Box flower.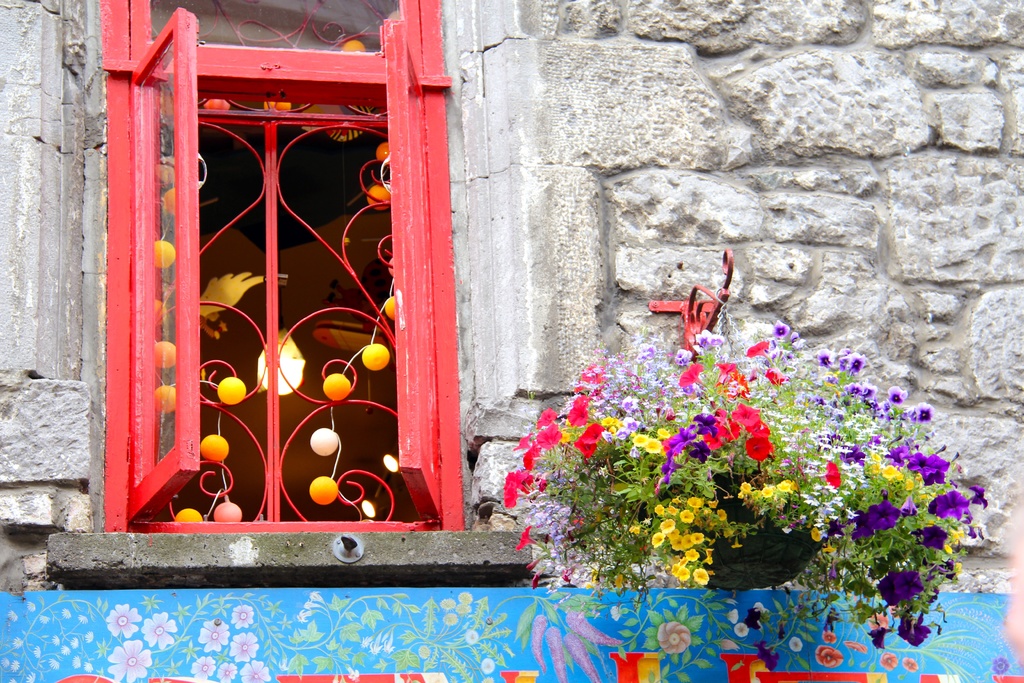
993:656:1011:671.
